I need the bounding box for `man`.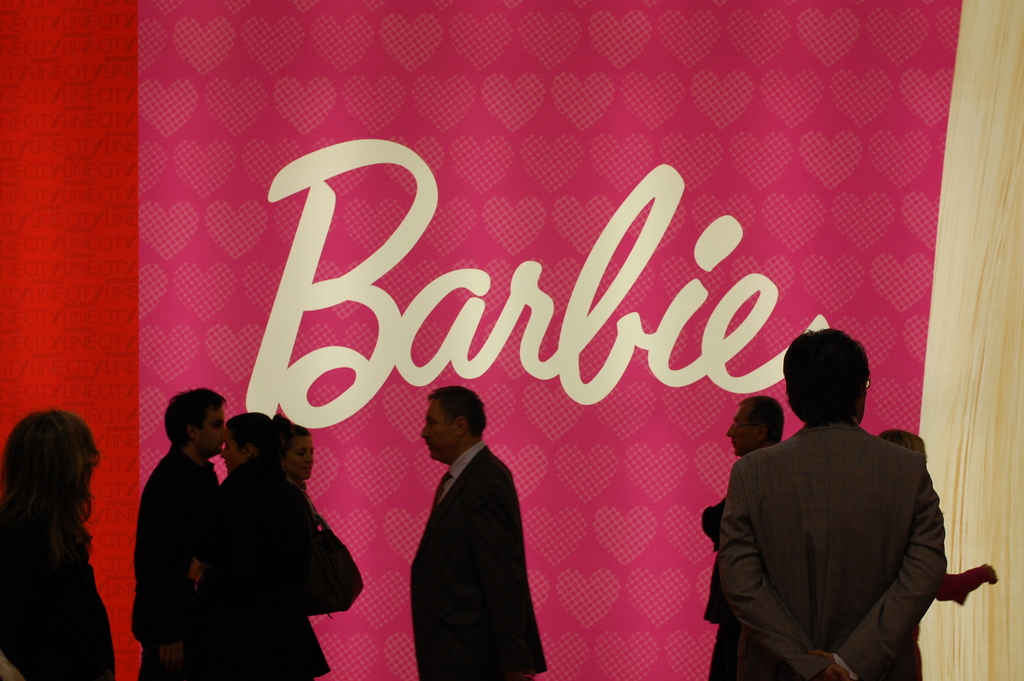
Here it is: (130, 386, 225, 680).
